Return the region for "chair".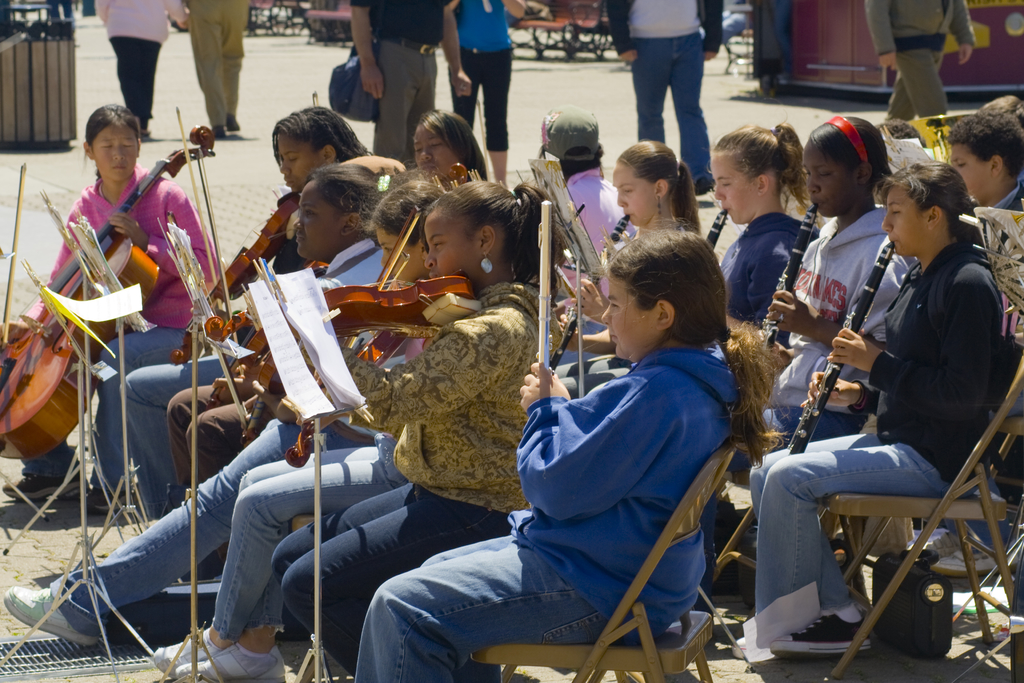
(x1=465, y1=443, x2=729, y2=682).
